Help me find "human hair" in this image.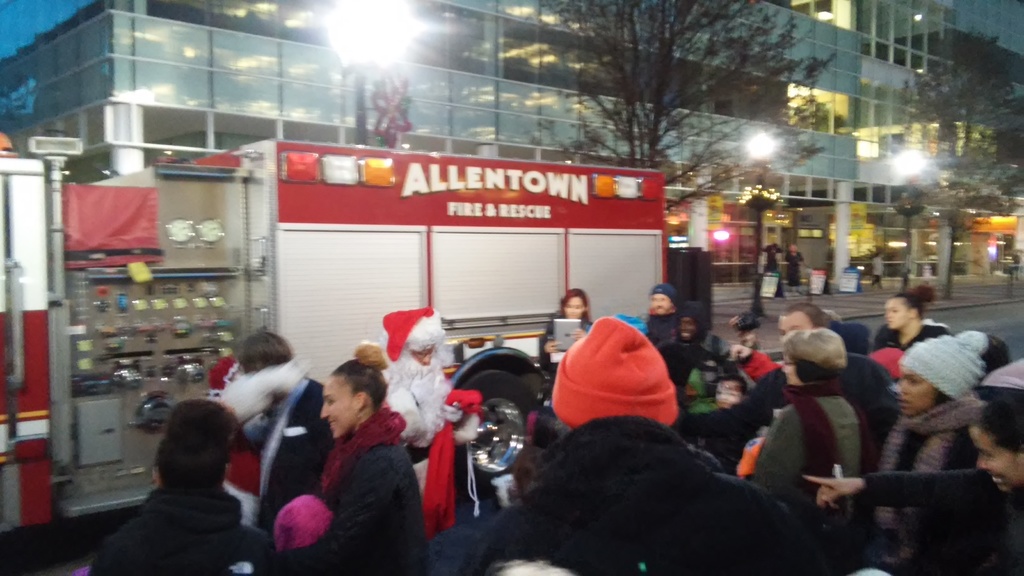
Found it: <bbox>779, 302, 831, 327</bbox>.
